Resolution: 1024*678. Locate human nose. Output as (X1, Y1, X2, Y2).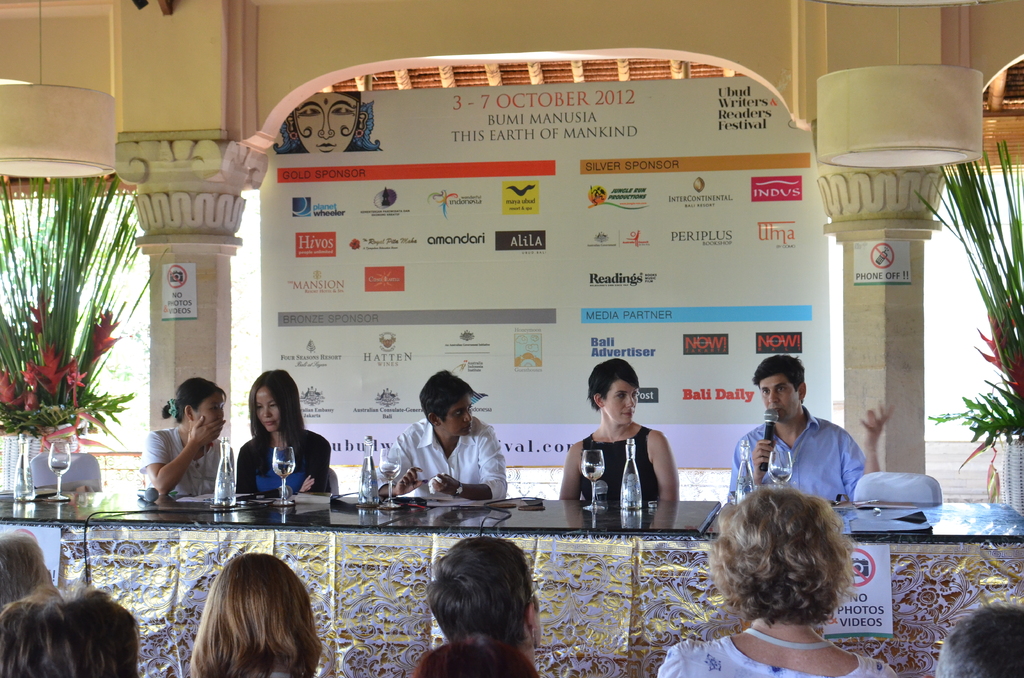
(465, 412, 472, 423).
